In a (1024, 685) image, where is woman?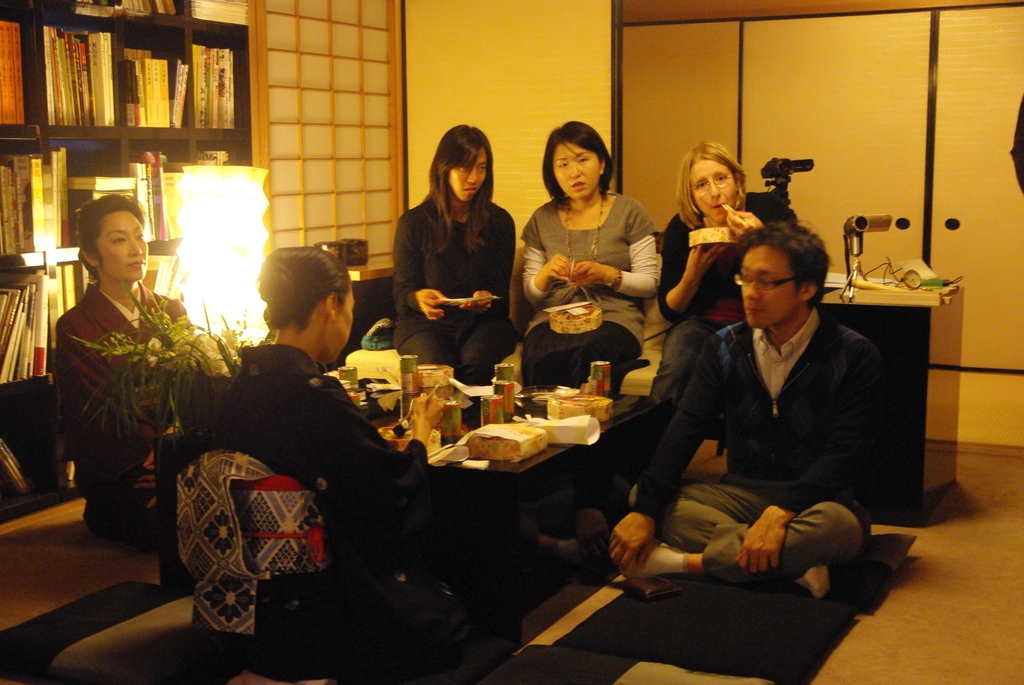
bbox=[32, 186, 228, 564].
